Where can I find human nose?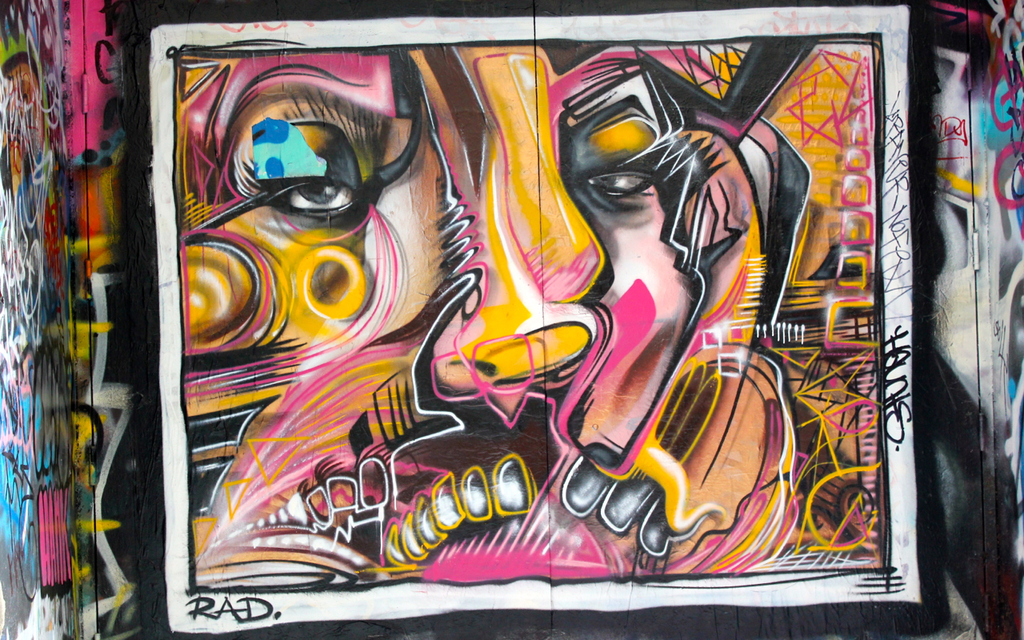
You can find it at detection(436, 156, 604, 392).
